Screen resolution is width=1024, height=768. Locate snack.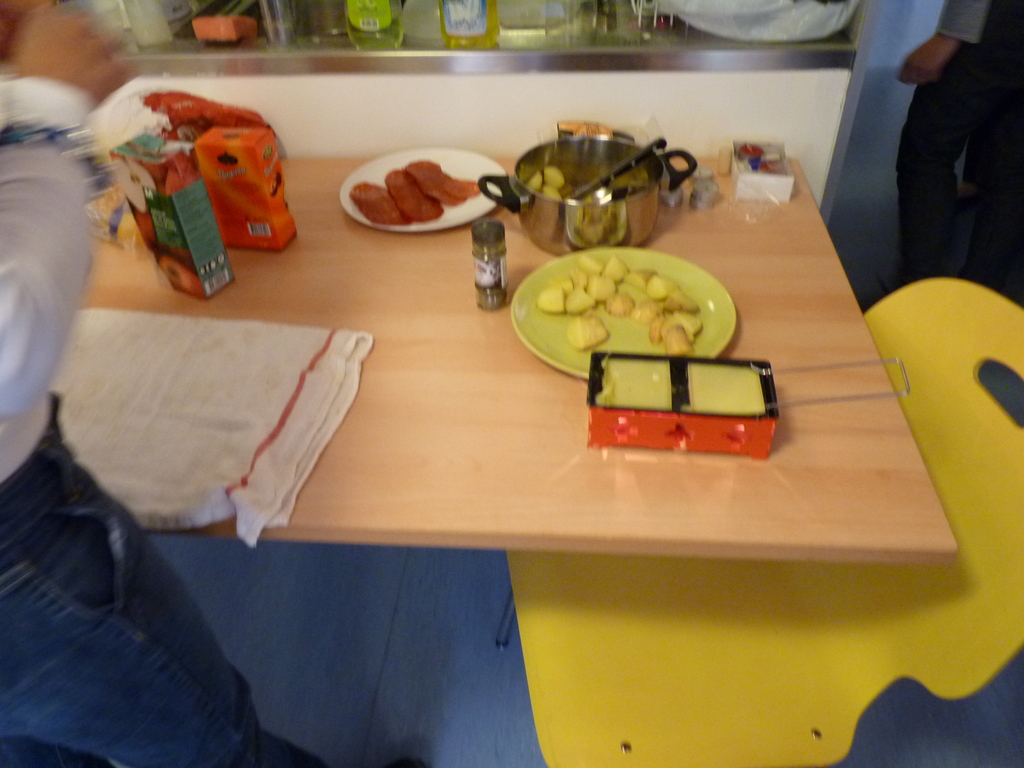
[505, 236, 741, 357].
